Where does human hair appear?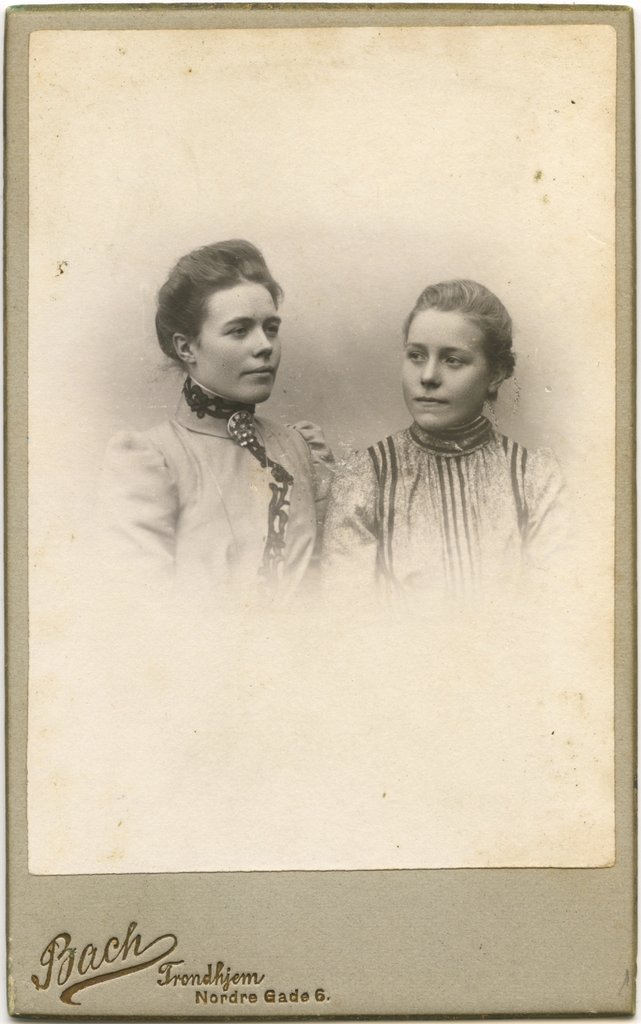
Appears at {"left": 416, "top": 272, "right": 524, "bottom": 403}.
